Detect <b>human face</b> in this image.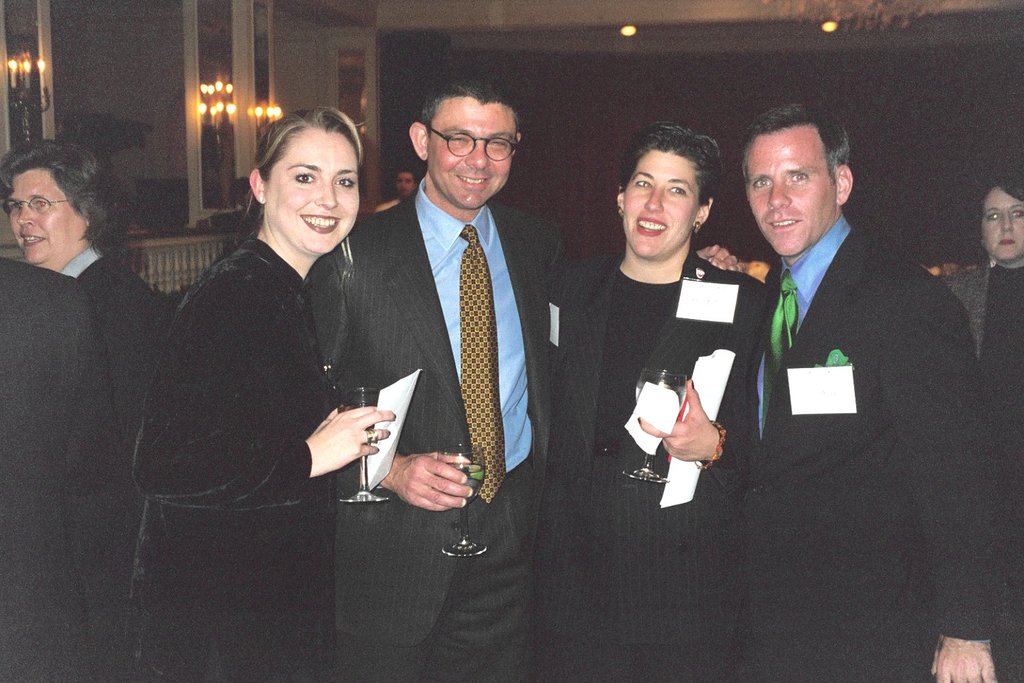
Detection: <region>623, 151, 709, 260</region>.
